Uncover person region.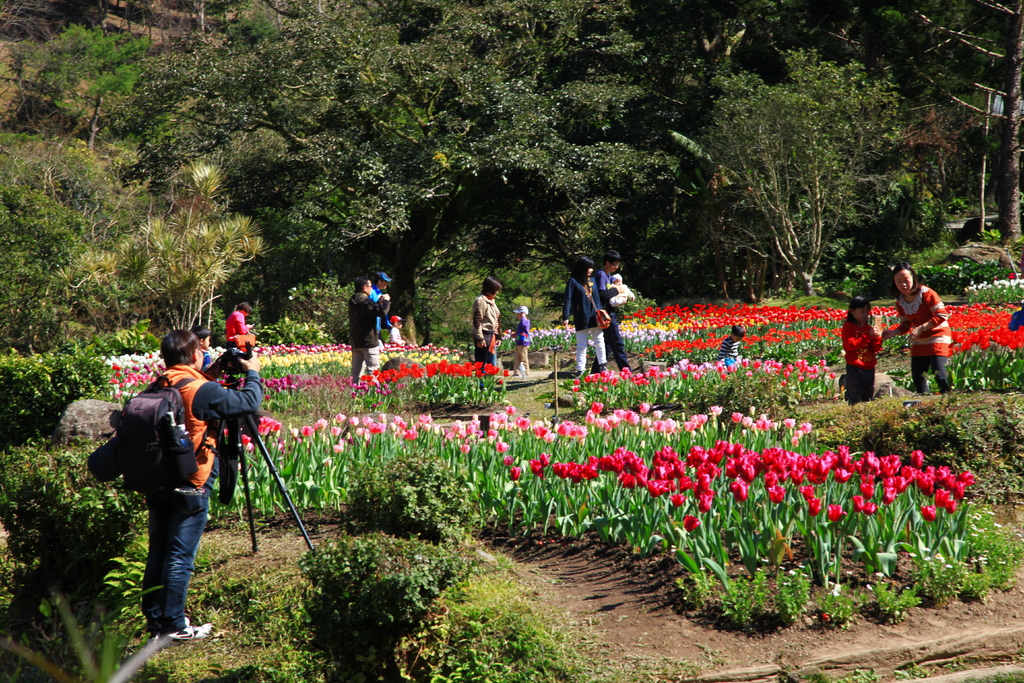
Uncovered: locate(352, 269, 391, 386).
